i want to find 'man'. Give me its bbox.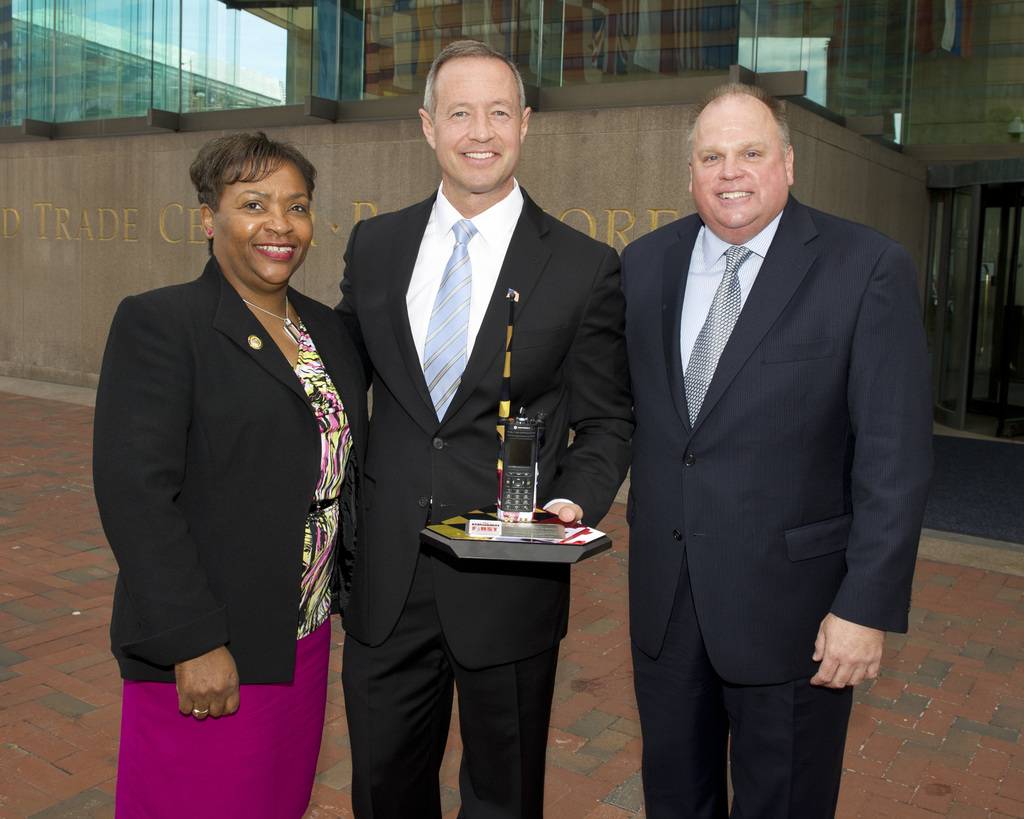
334,39,638,818.
